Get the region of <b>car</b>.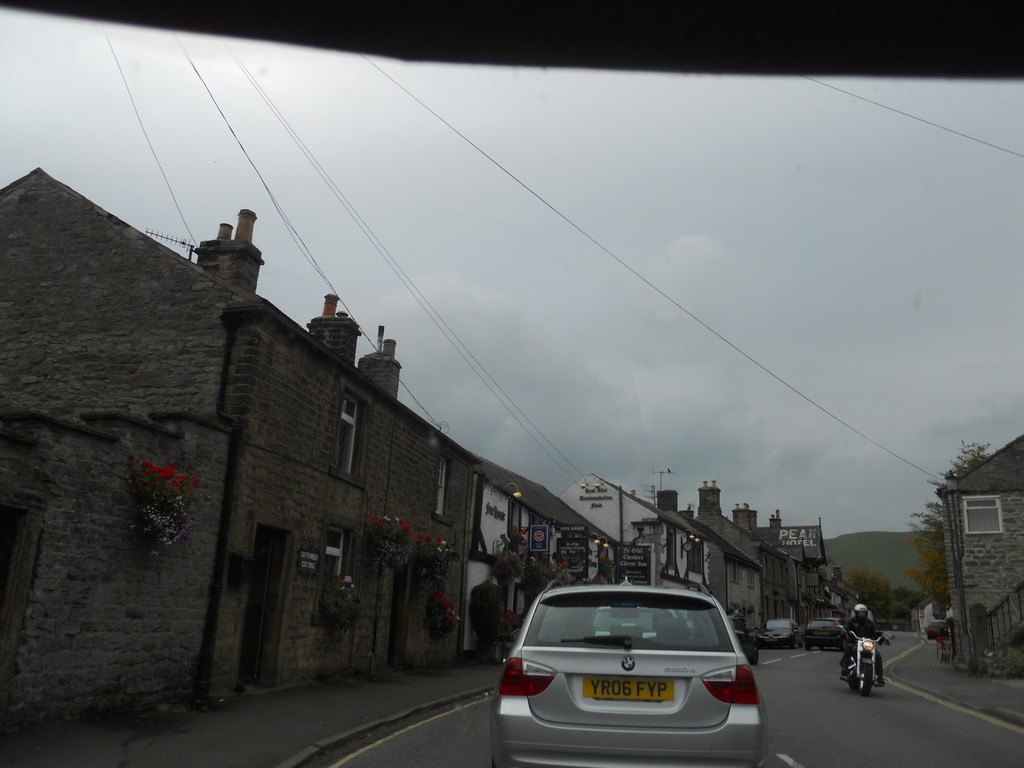
select_region(804, 618, 849, 653).
